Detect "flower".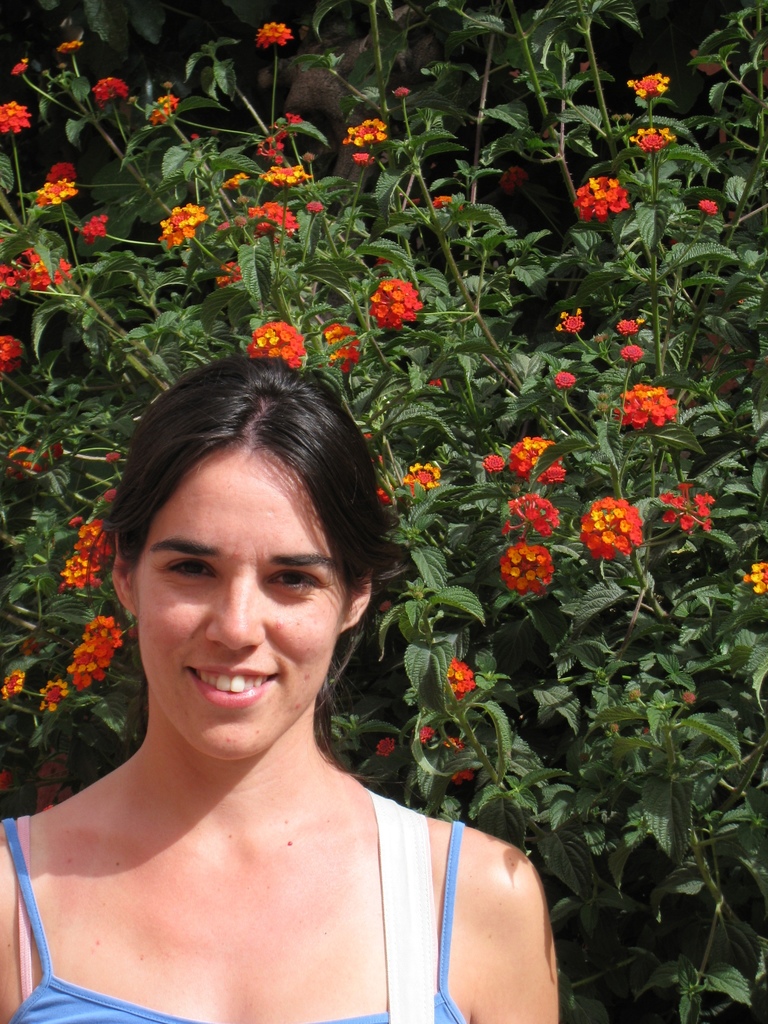
Detected at BBox(555, 369, 579, 391).
